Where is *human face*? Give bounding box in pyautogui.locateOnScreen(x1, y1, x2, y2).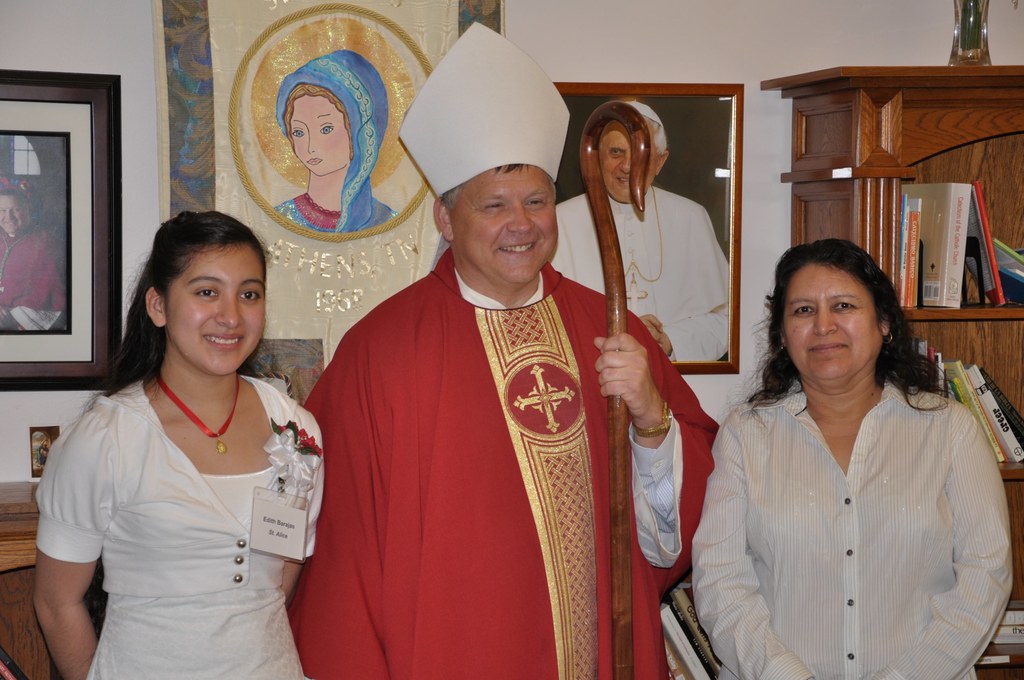
pyautogui.locateOnScreen(601, 122, 657, 197).
